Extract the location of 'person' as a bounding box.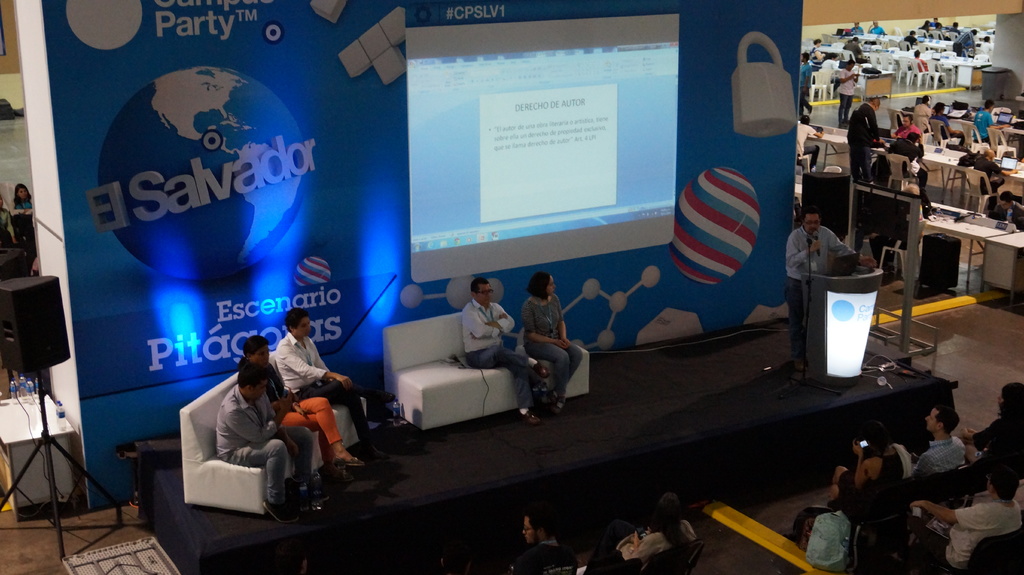
crop(826, 437, 917, 521).
